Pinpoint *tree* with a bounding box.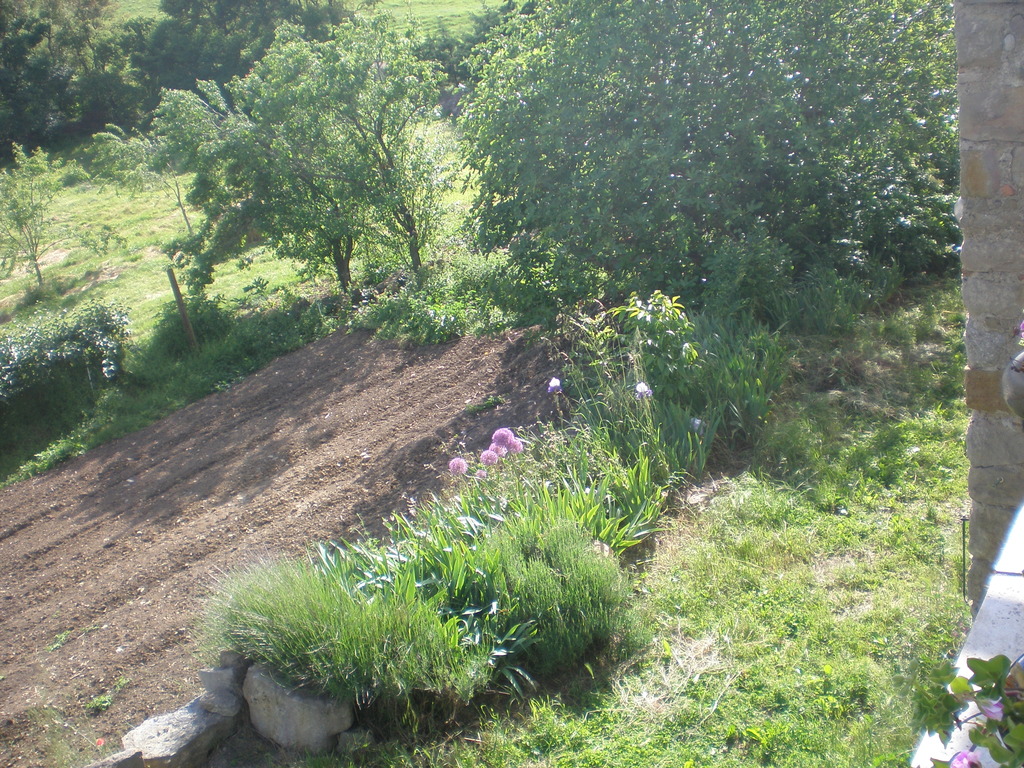
0/144/86/294.
